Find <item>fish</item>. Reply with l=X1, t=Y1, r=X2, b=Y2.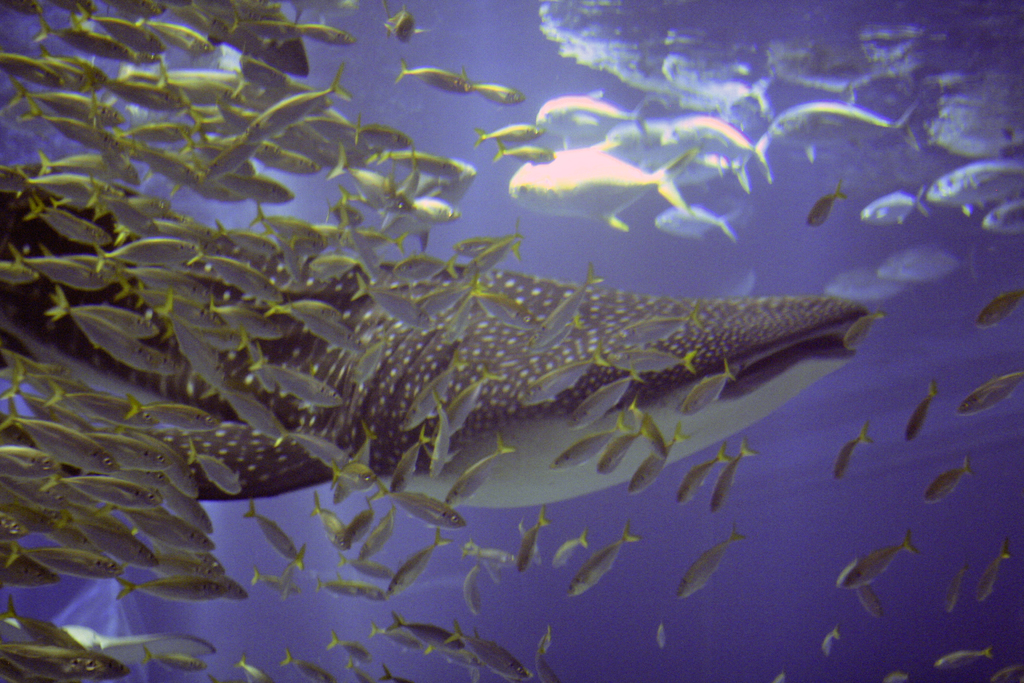
l=806, t=179, r=845, b=231.
